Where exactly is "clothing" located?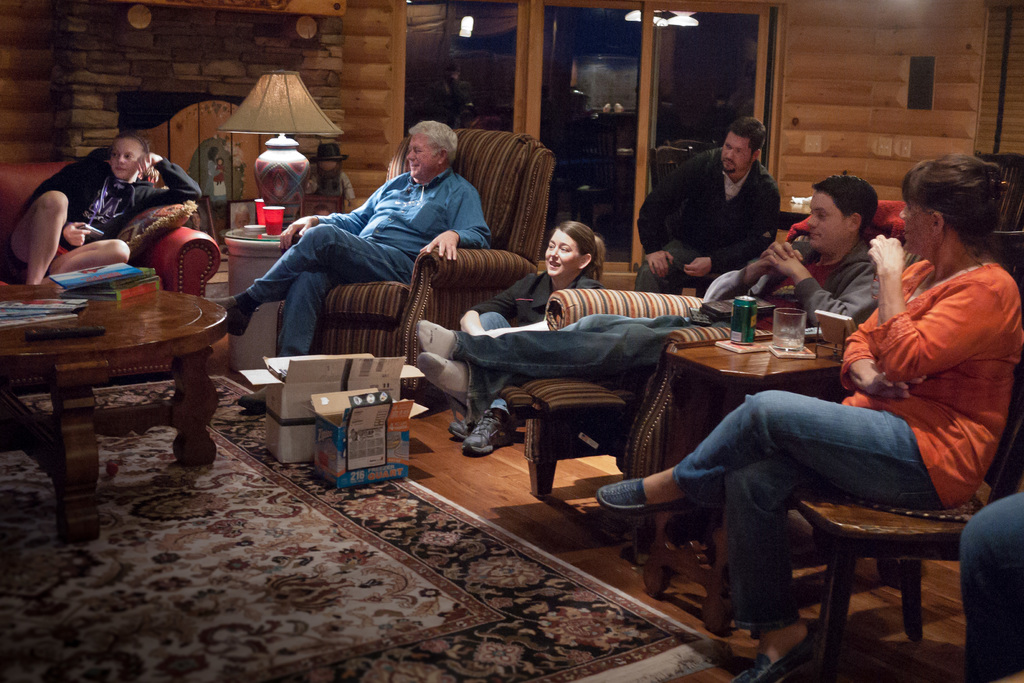
Its bounding box is 250/156/498/376.
